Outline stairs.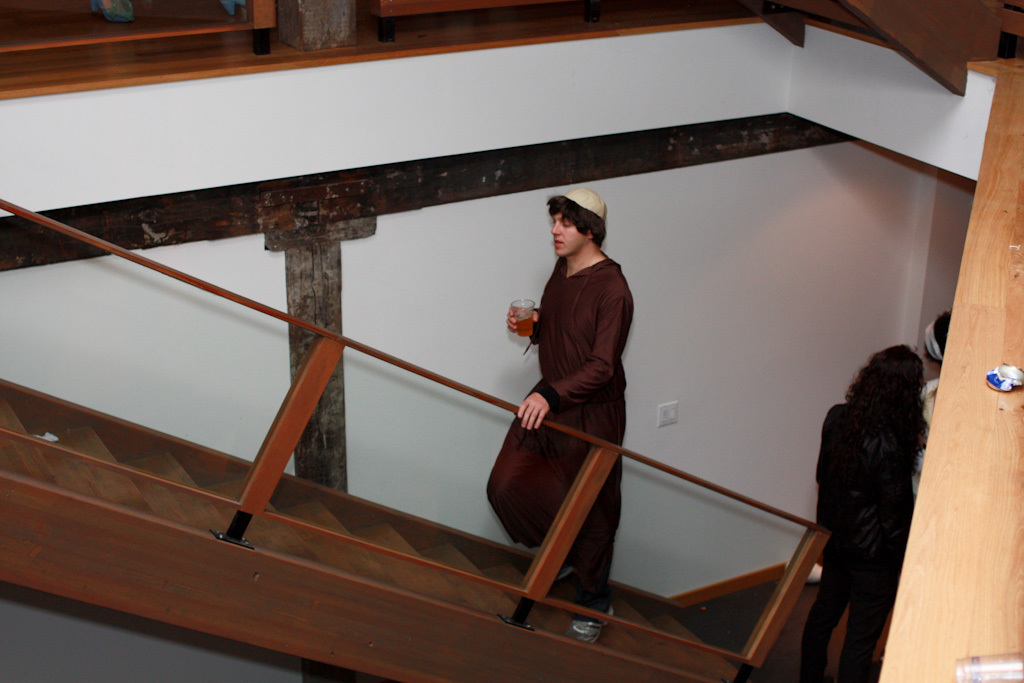
Outline: select_region(0, 396, 738, 682).
